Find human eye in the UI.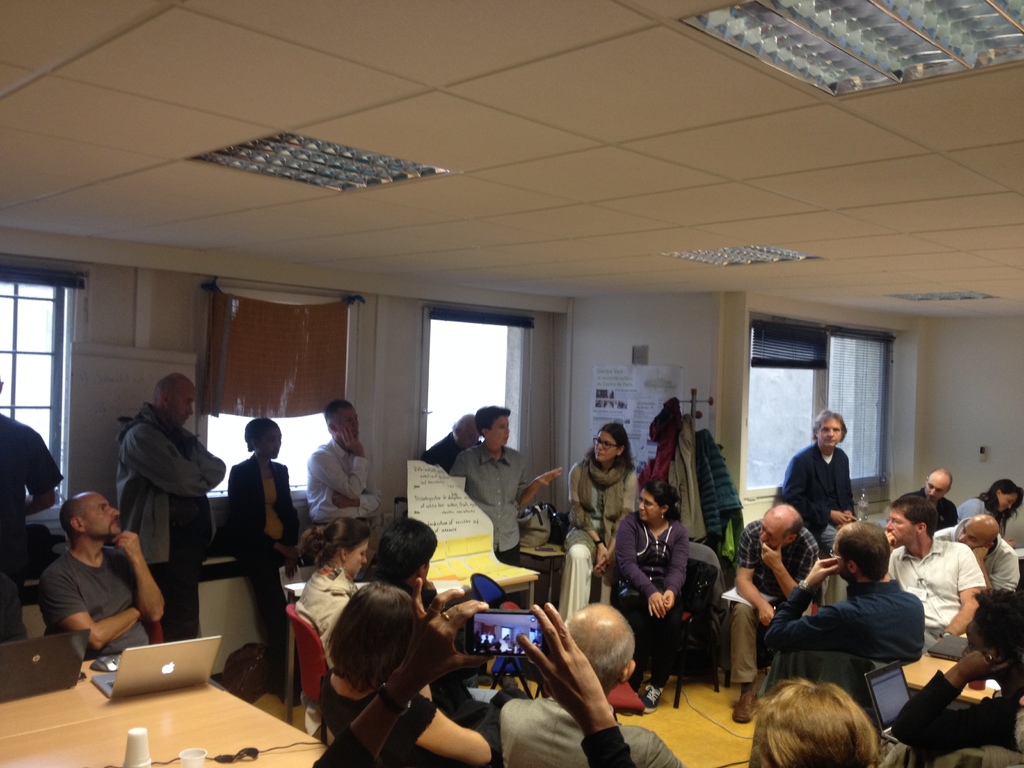
UI element at Rect(602, 442, 612, 449).
